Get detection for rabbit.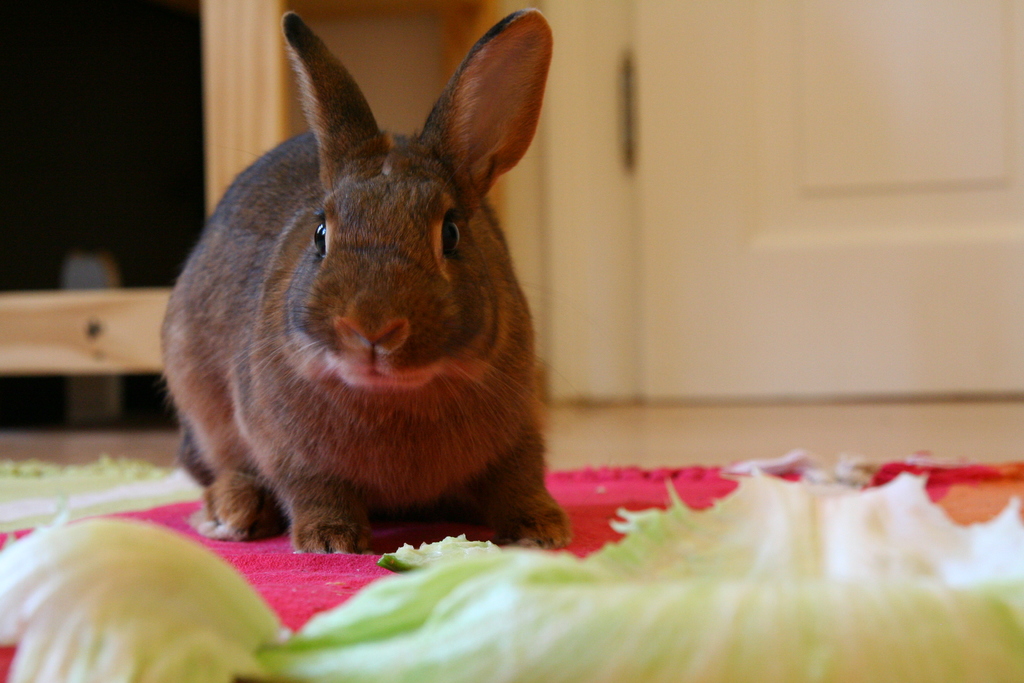
Detection: locate(156, 11, 580, 562).
